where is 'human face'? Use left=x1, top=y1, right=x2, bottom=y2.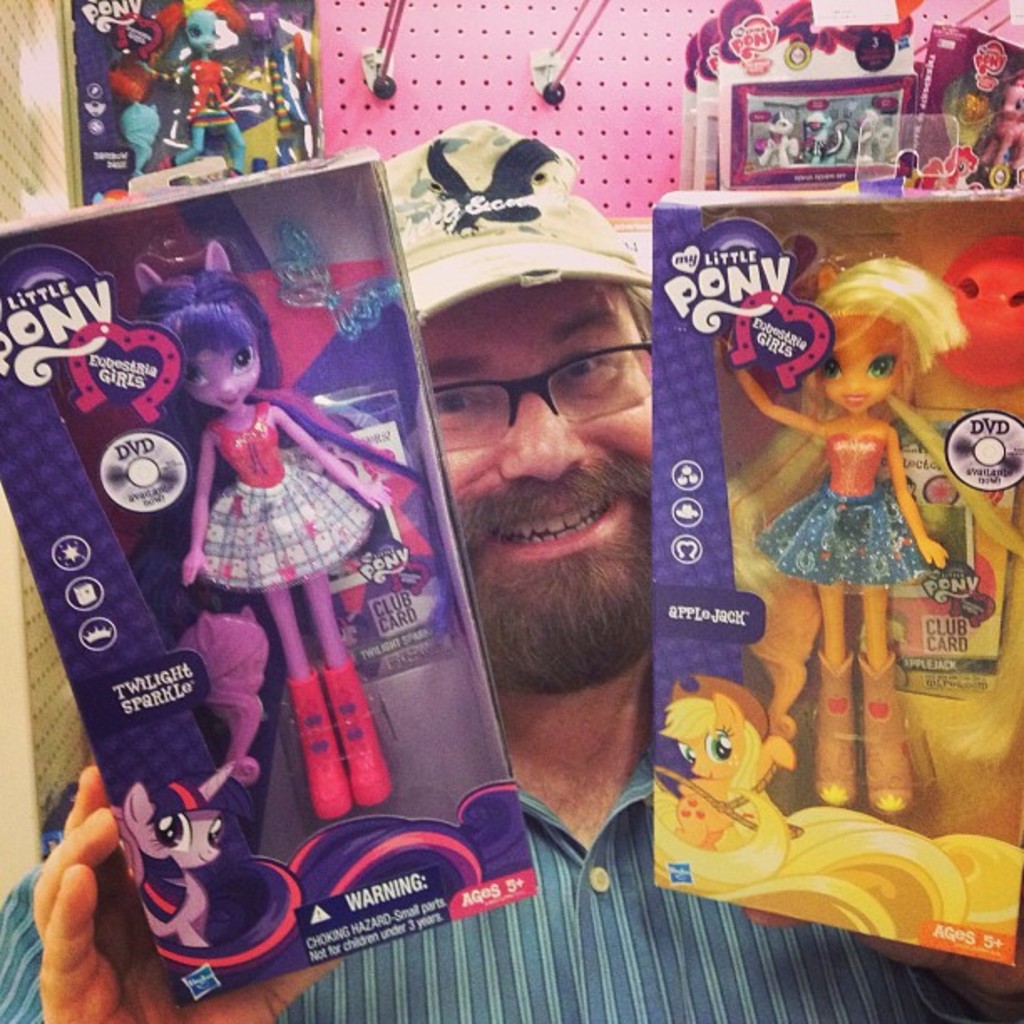
left=167, top=330, right=264, bottom=413.
